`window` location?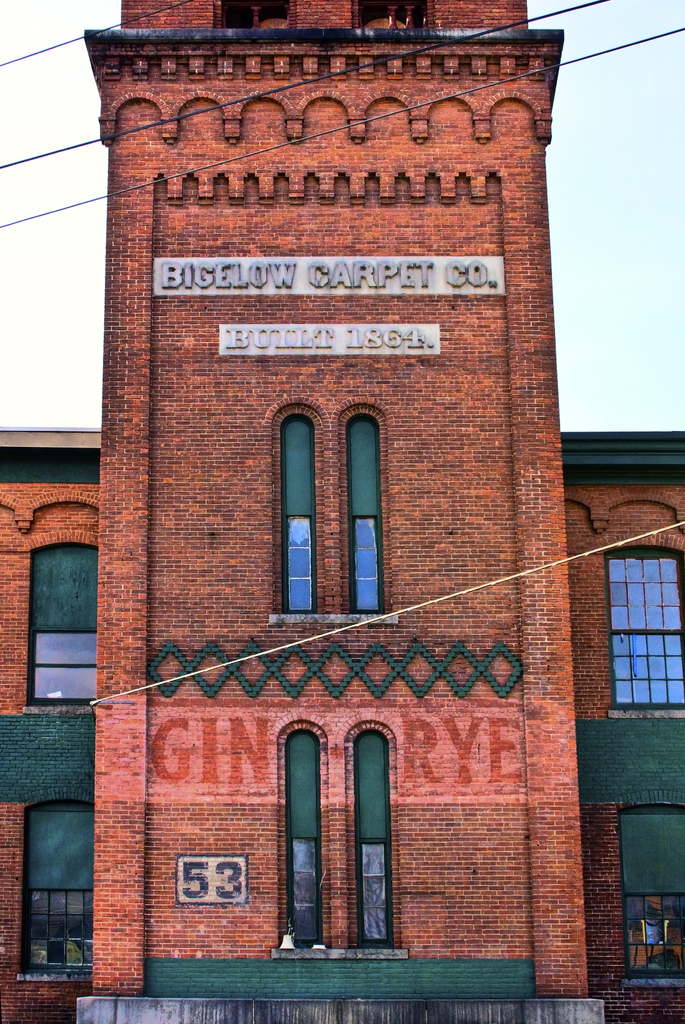
356:732:387:951
